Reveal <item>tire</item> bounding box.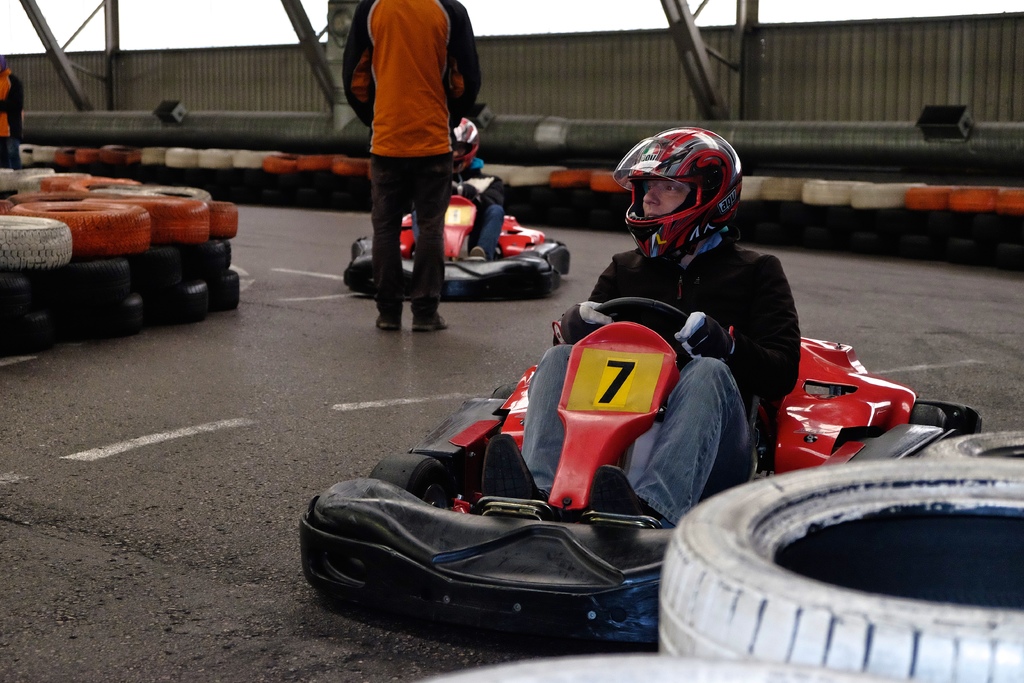
Revealed: {"left": 95, "top": 180, "right": 206, "bottom": 201}.
